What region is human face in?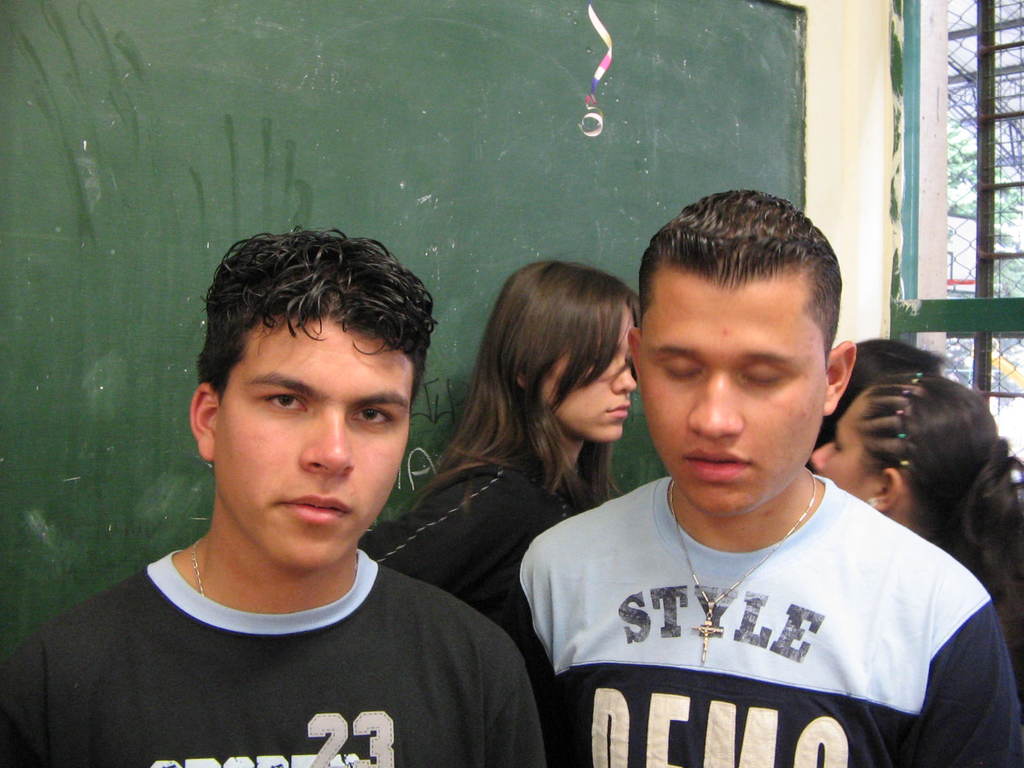
(left=200, top=307, right=410, bottom=572).
